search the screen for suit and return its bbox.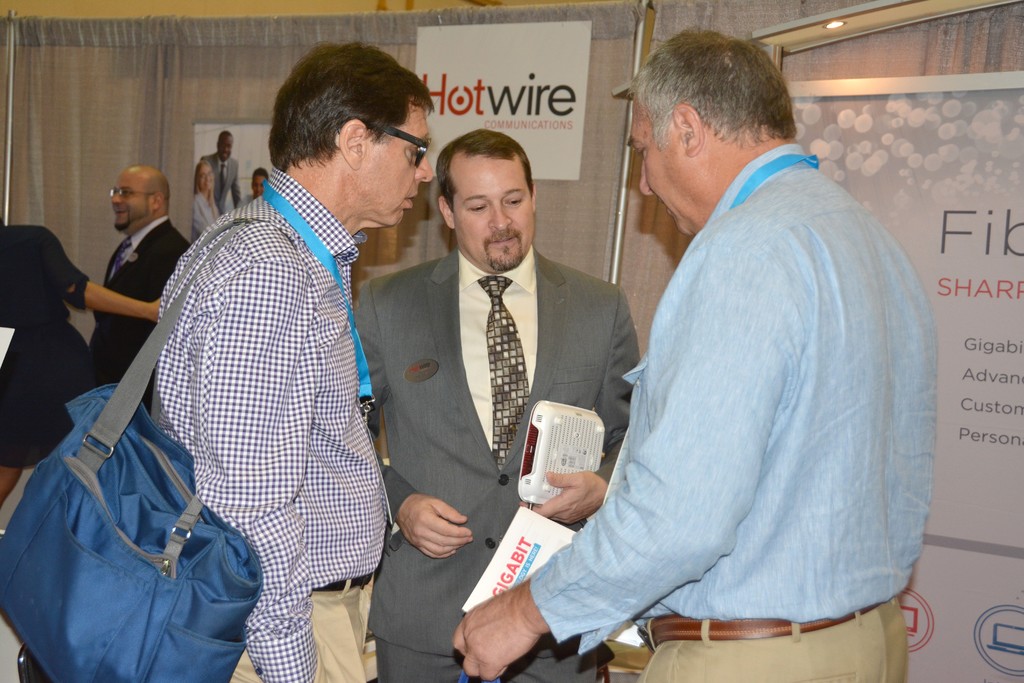
Found: rect(202, 152, 240, 212).
